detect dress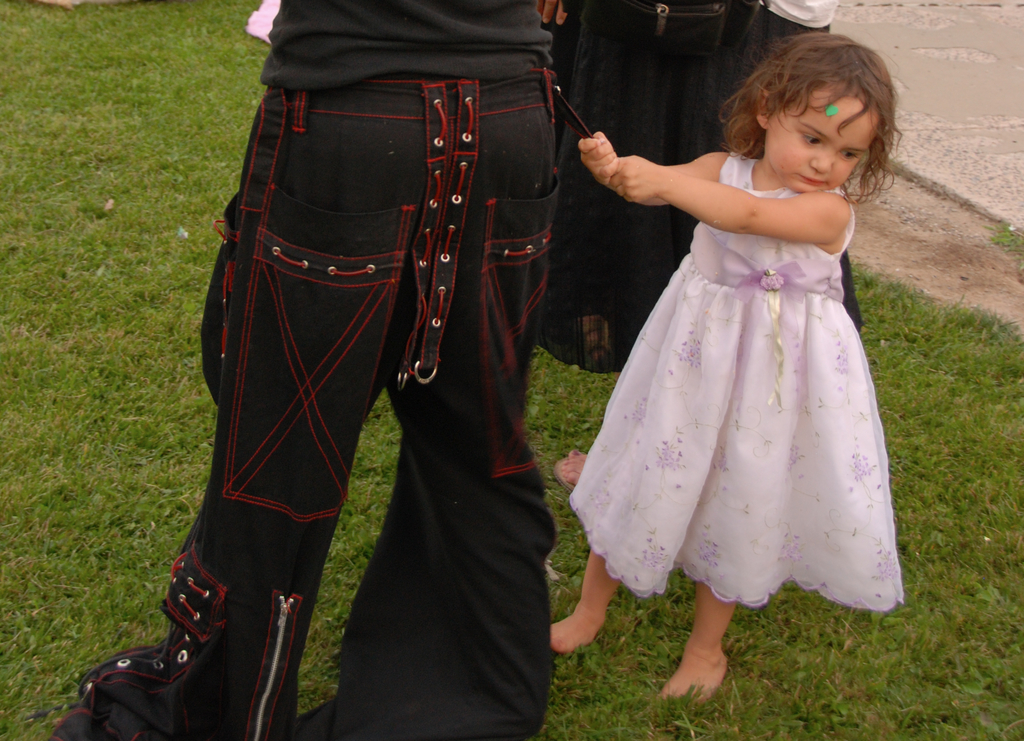
Rect(572, 102, 909, 580)
